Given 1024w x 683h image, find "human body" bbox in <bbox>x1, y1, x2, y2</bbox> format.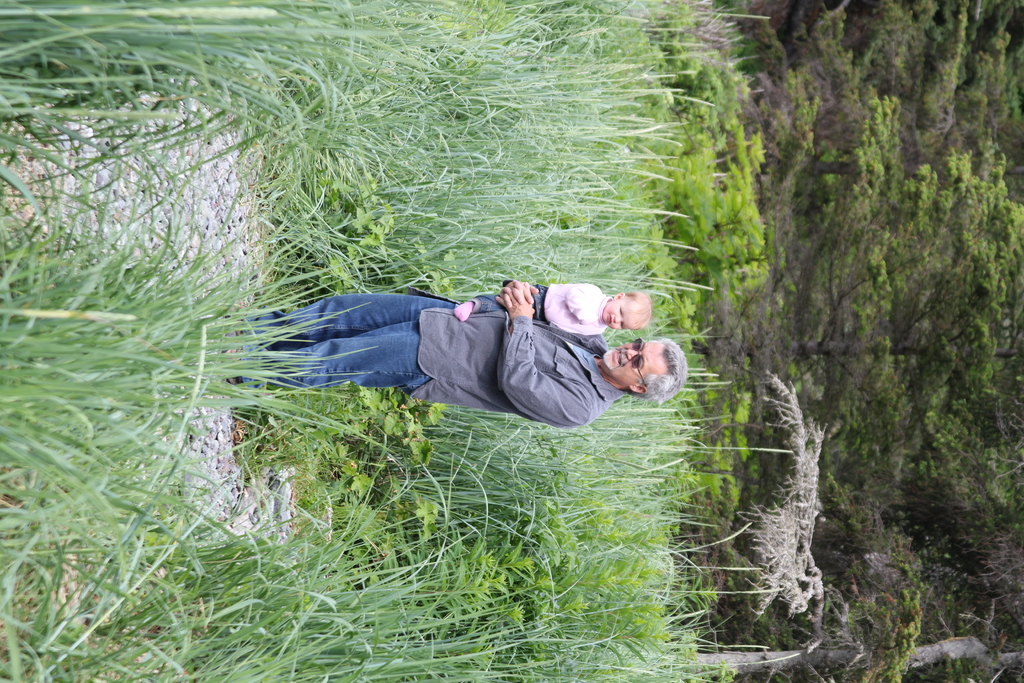
<bbox>455, 278, 609, 336</bbox>.
